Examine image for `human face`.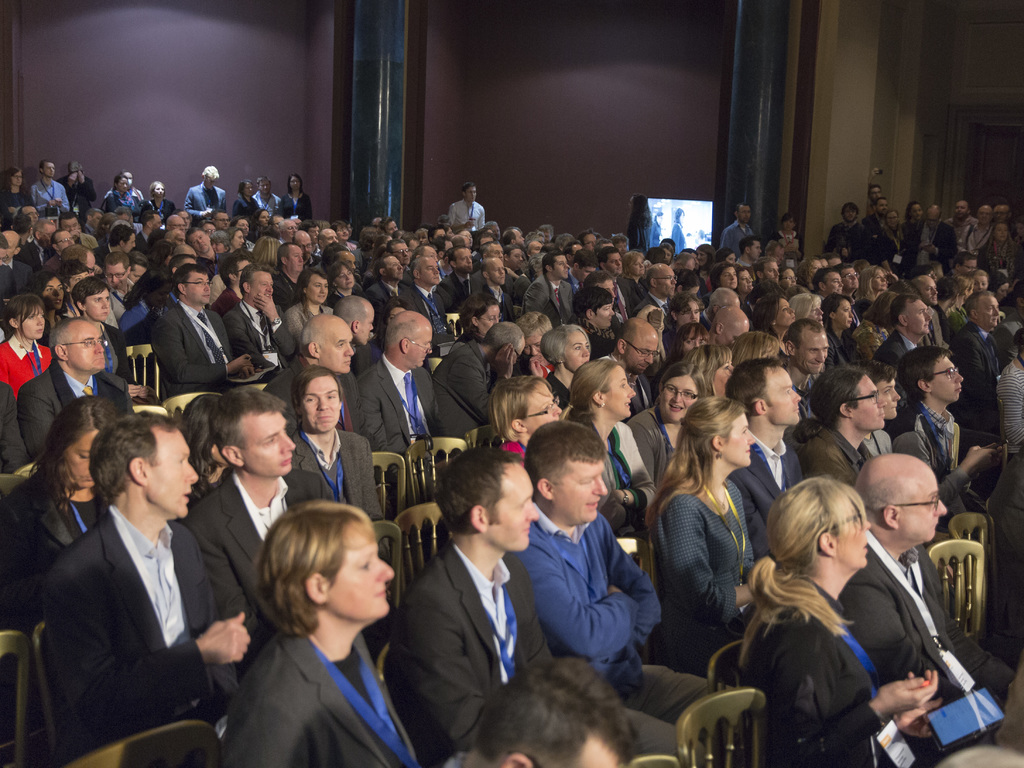
Examination result: select_region(146, 429, 200, 516).
